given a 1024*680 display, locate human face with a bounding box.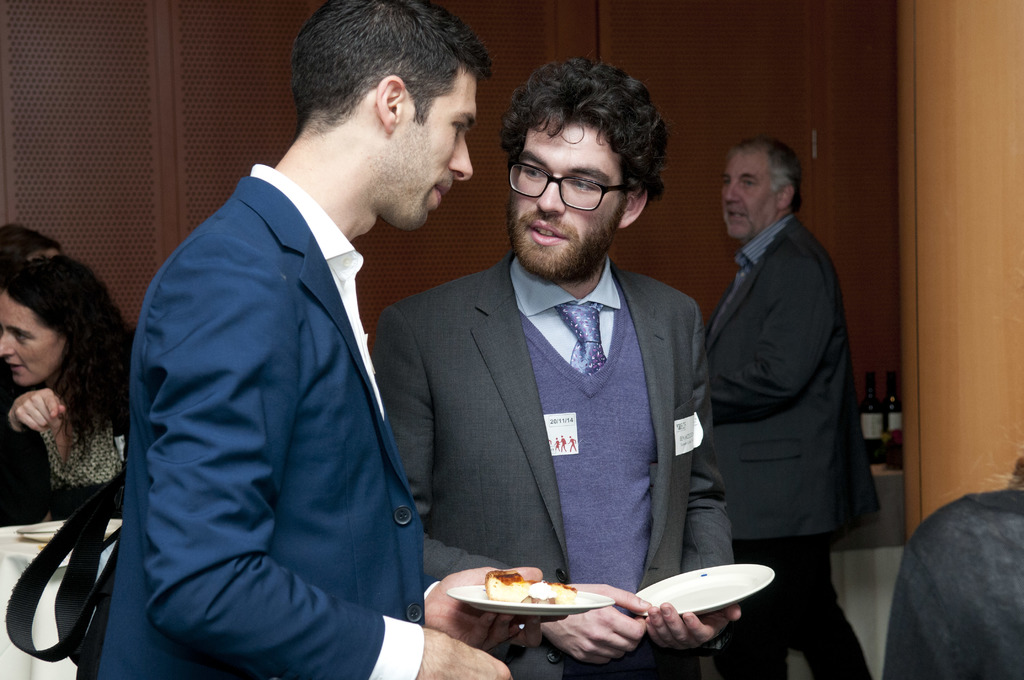
Located: <bbox>719, 153, 780, 245</bbox>.
